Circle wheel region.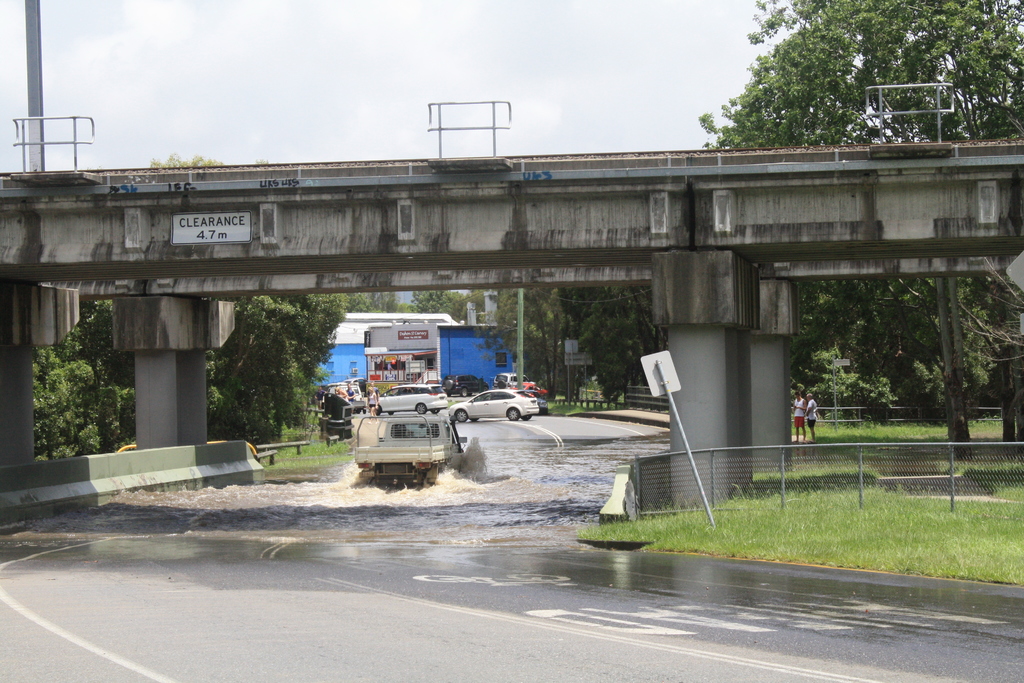
Region: 508/407/521/420.
